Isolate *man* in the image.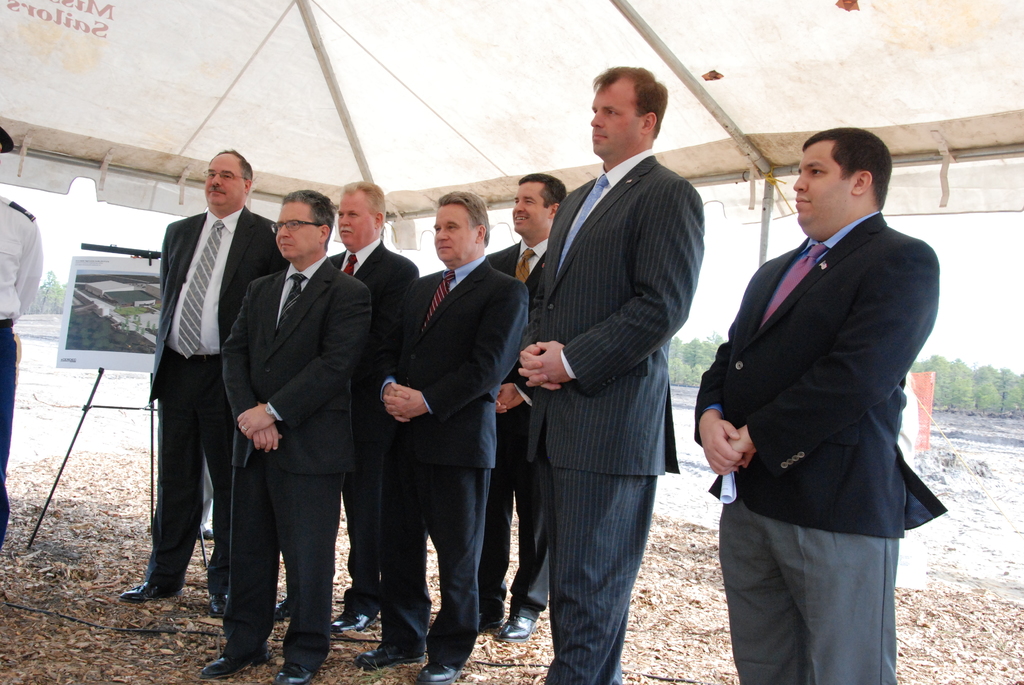
Isolated region: (515, 63, 706, 684).
